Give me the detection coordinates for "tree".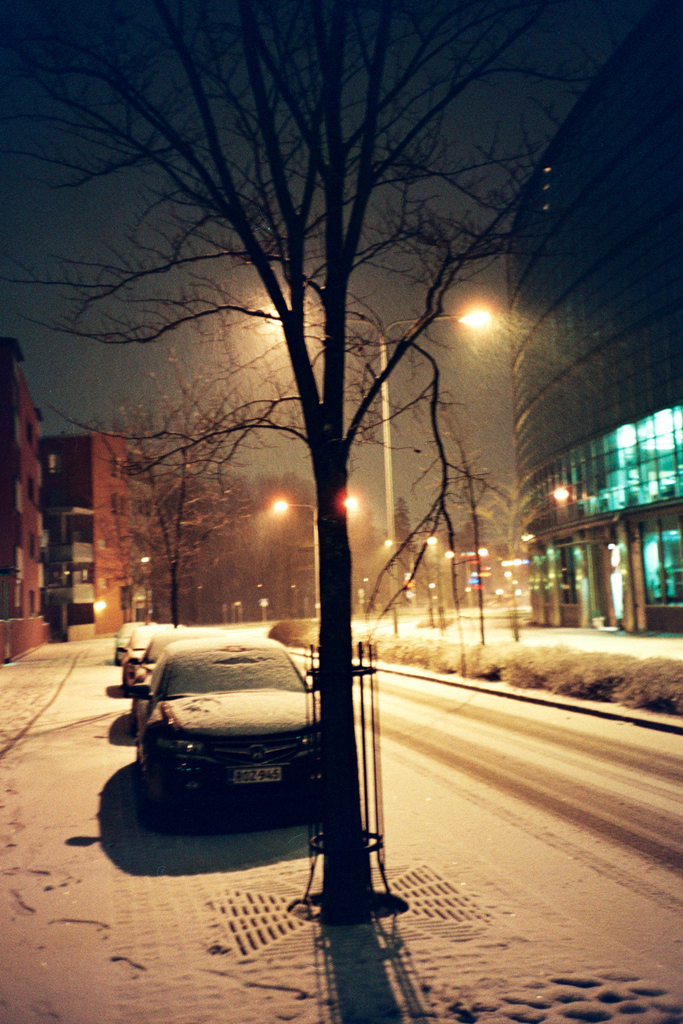
(106,390,231,632).
